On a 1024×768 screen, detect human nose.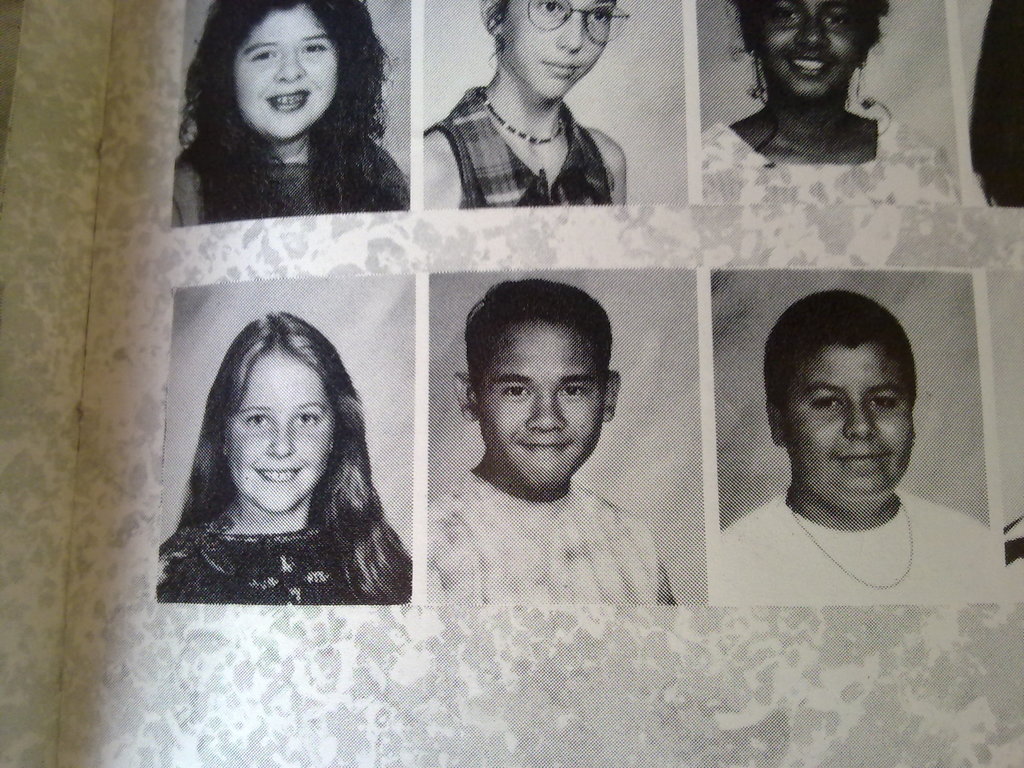
<region>275, 52, 305, 84</region>.
